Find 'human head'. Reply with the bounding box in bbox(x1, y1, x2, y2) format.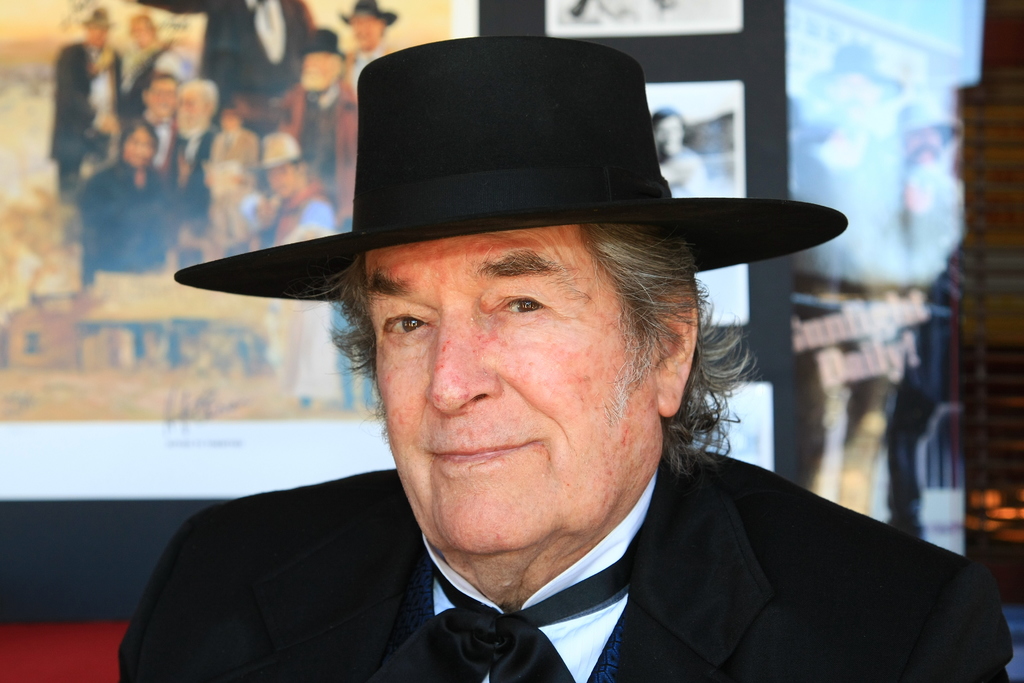
bbox(298, 40, 344, 93).
